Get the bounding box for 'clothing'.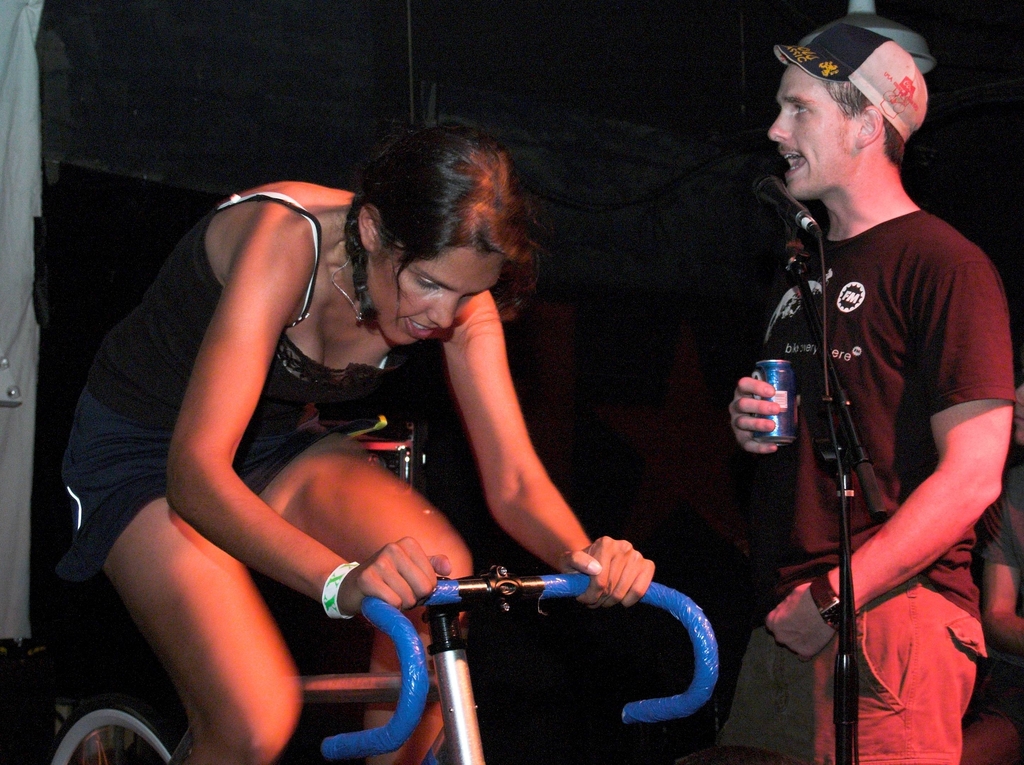
<box>750,103,991,730</box>.
